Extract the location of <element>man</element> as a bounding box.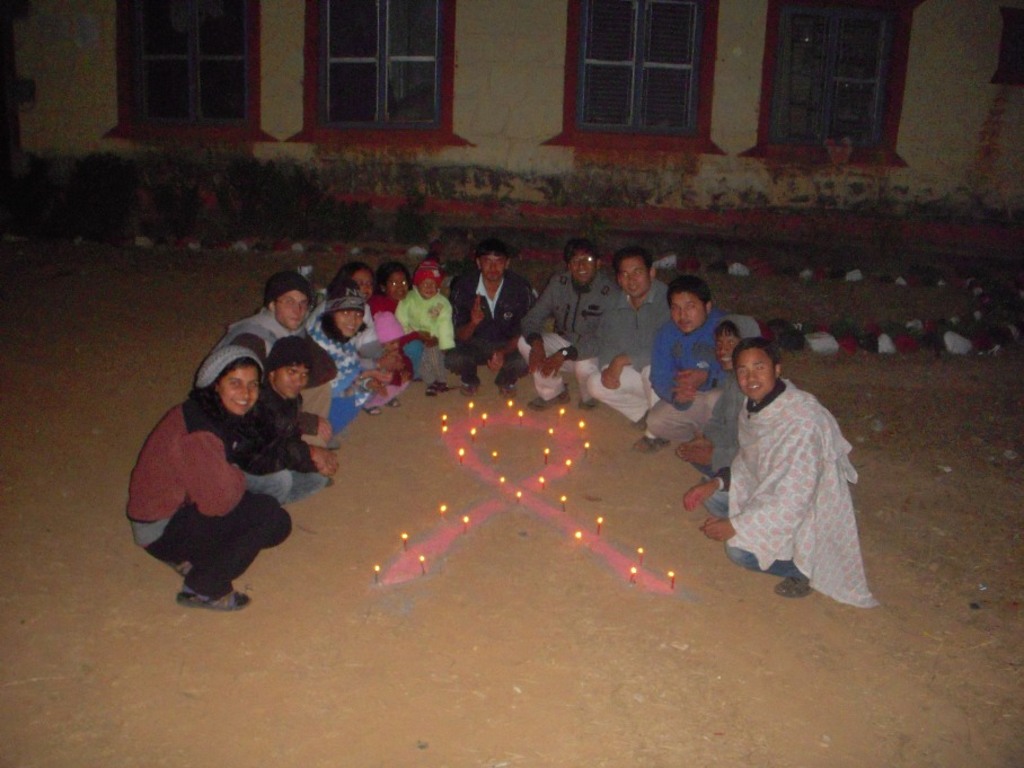
bbox(444, 239, 532, 399).
